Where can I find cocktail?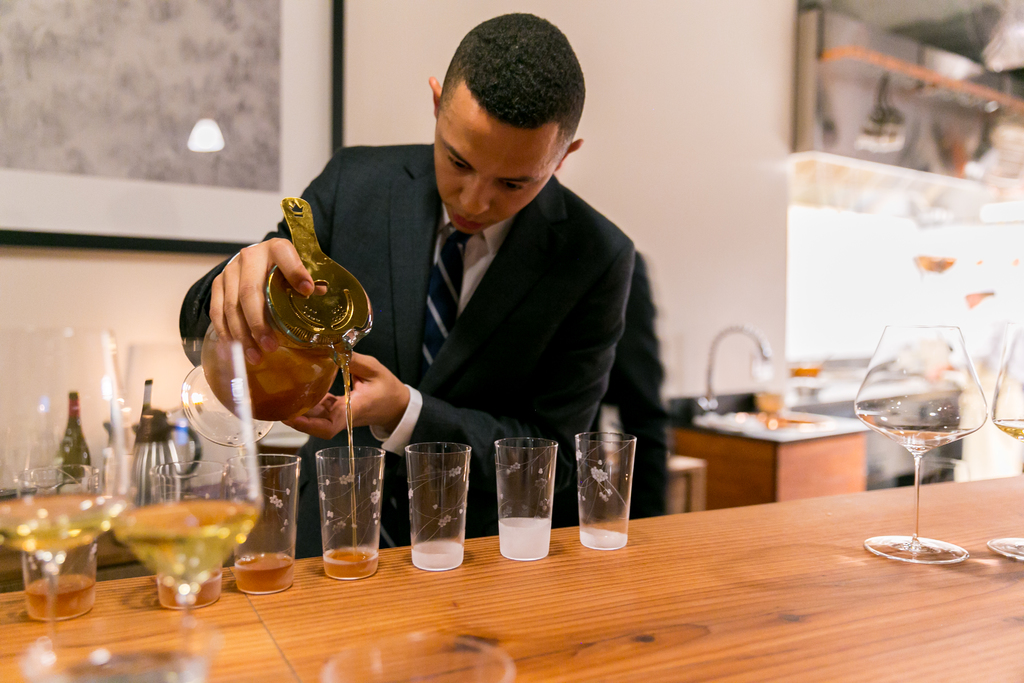
You can find it at left=235, top=456, right=303, bottom=593.
